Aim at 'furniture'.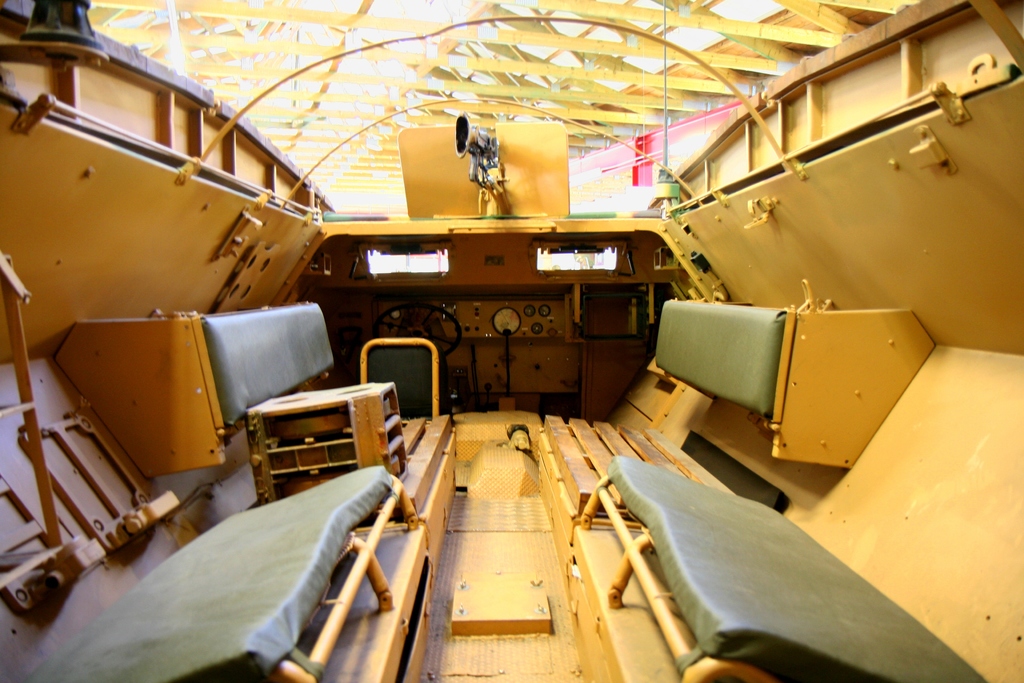
Aimed at bbox=(544, 295, 787, 508).
